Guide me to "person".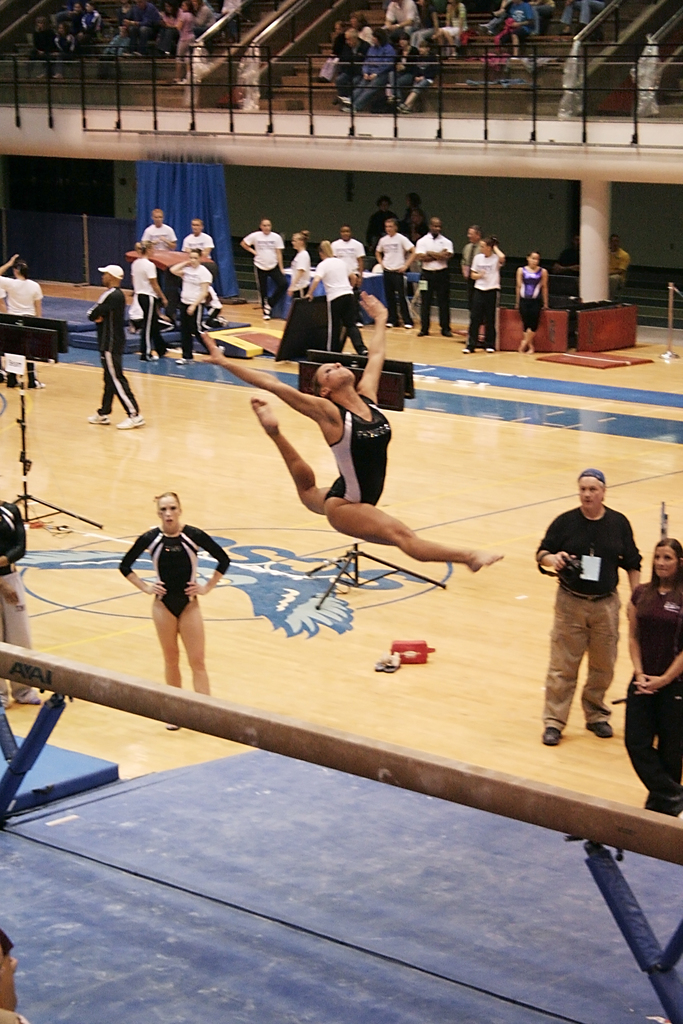
Guidance: bbox=(121, 489, 235, 731).
